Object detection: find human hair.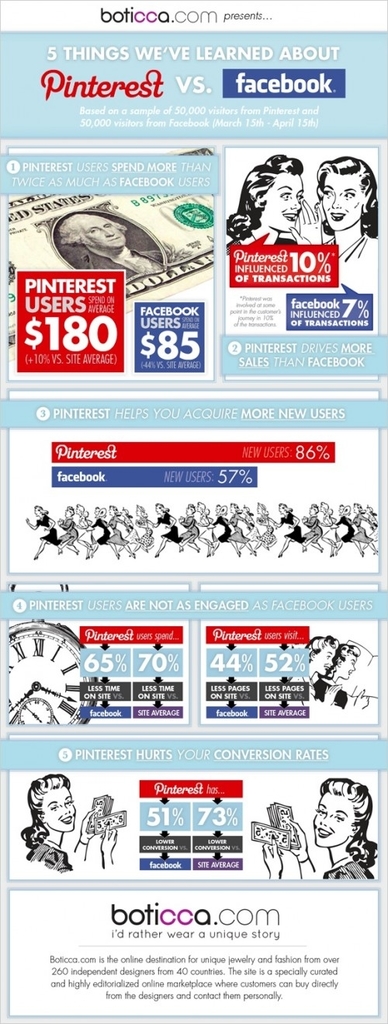
l=317, t=148, r=378, b=246.
